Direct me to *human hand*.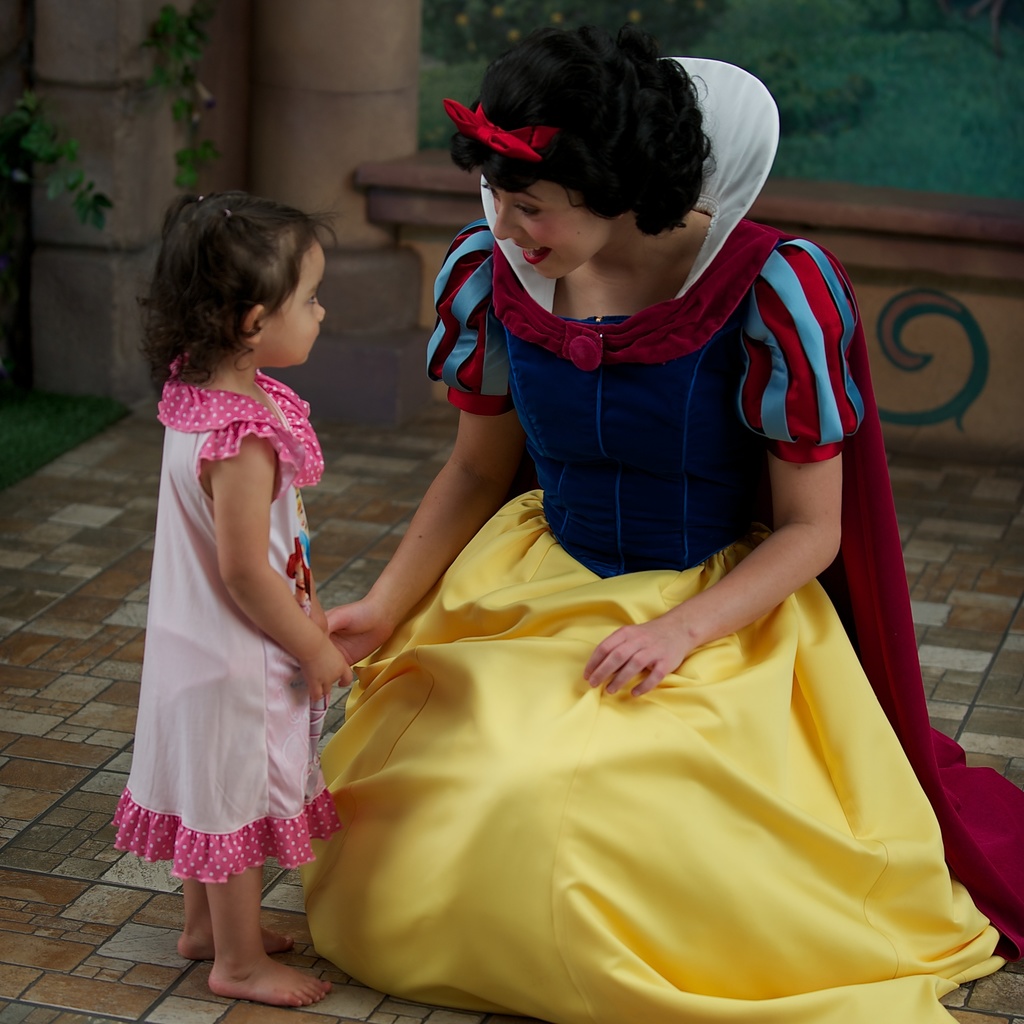
Direction: Rect(298, 643, 354, 706).
